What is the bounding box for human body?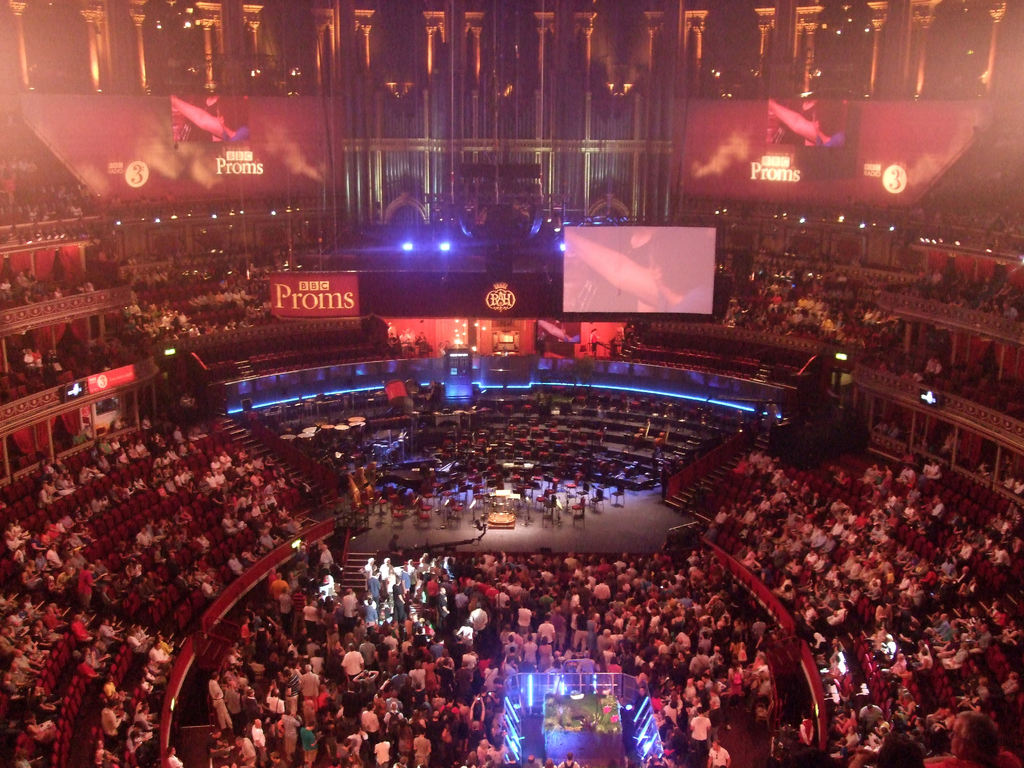
rect(223, 499, 237, 513).
